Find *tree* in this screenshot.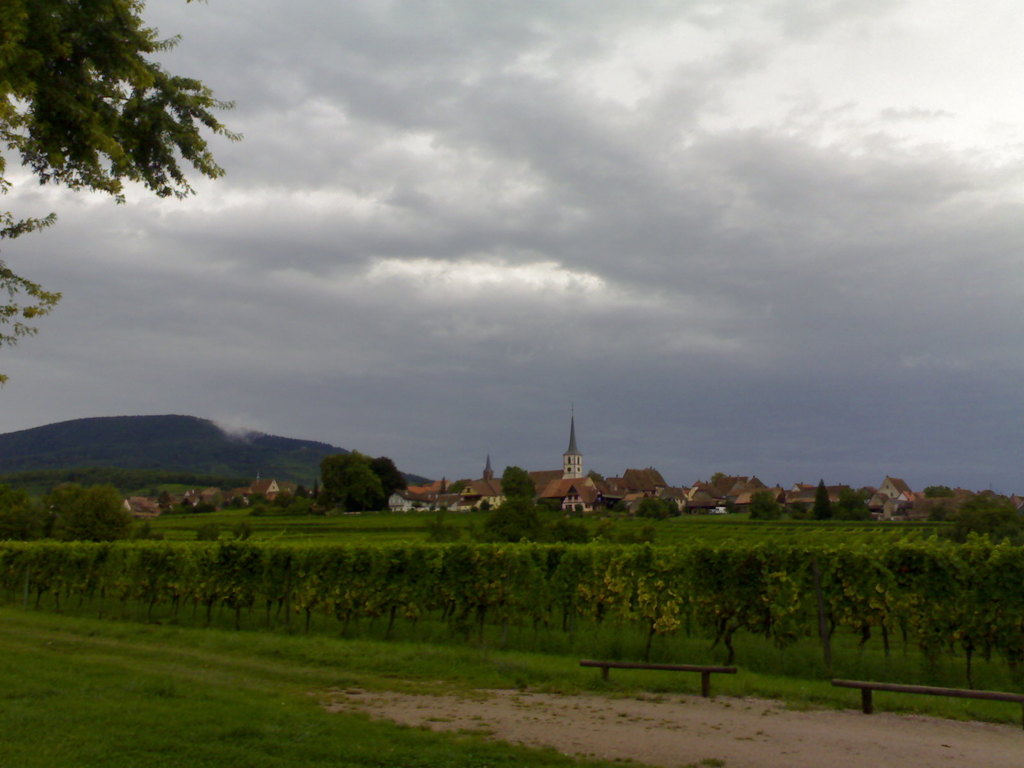
The bounding box for *tree* is bbox=(838, 484, 877, 521).
